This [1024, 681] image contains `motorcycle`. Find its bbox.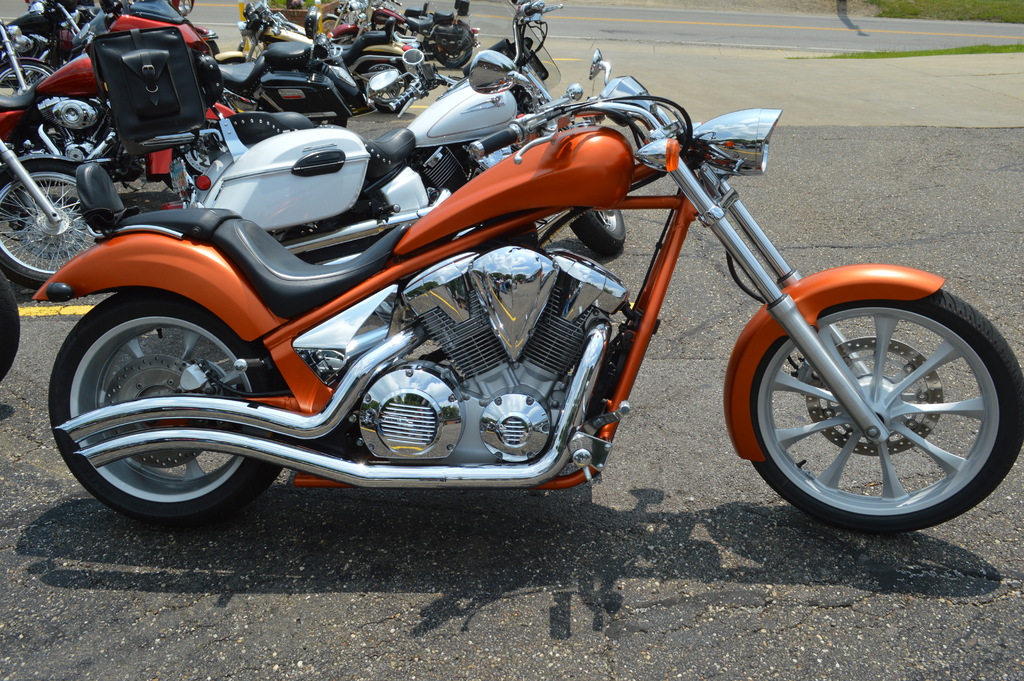
[1,131,110,288].
